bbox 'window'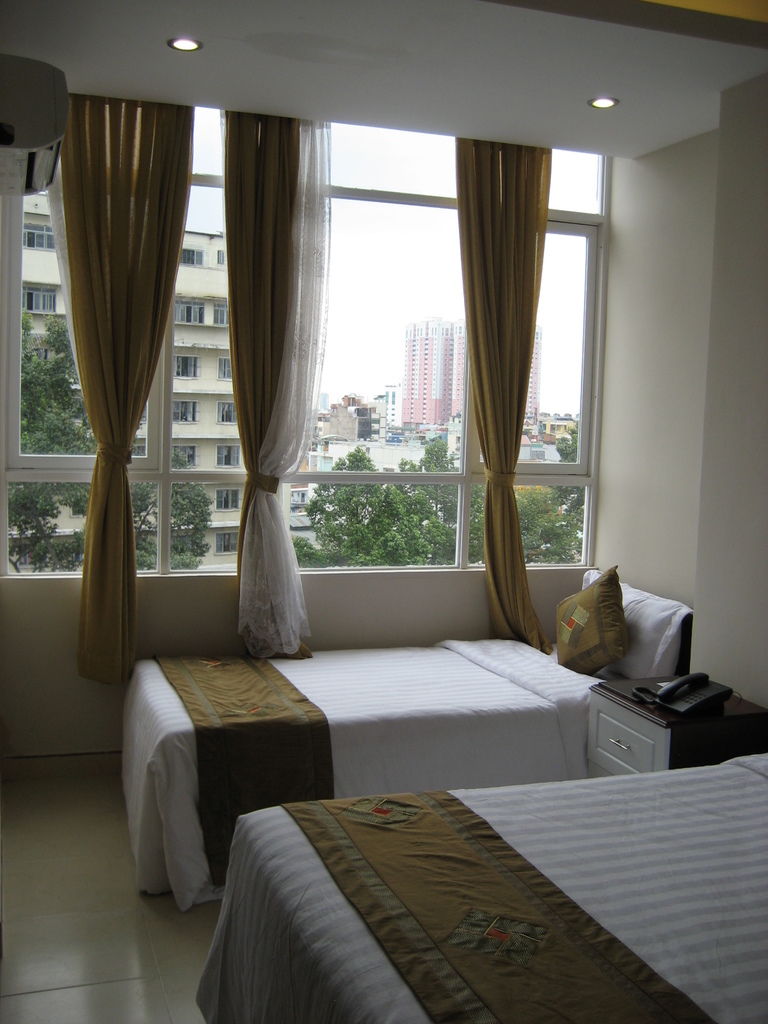
x1=217, y1=248, x2=231, y2=264
